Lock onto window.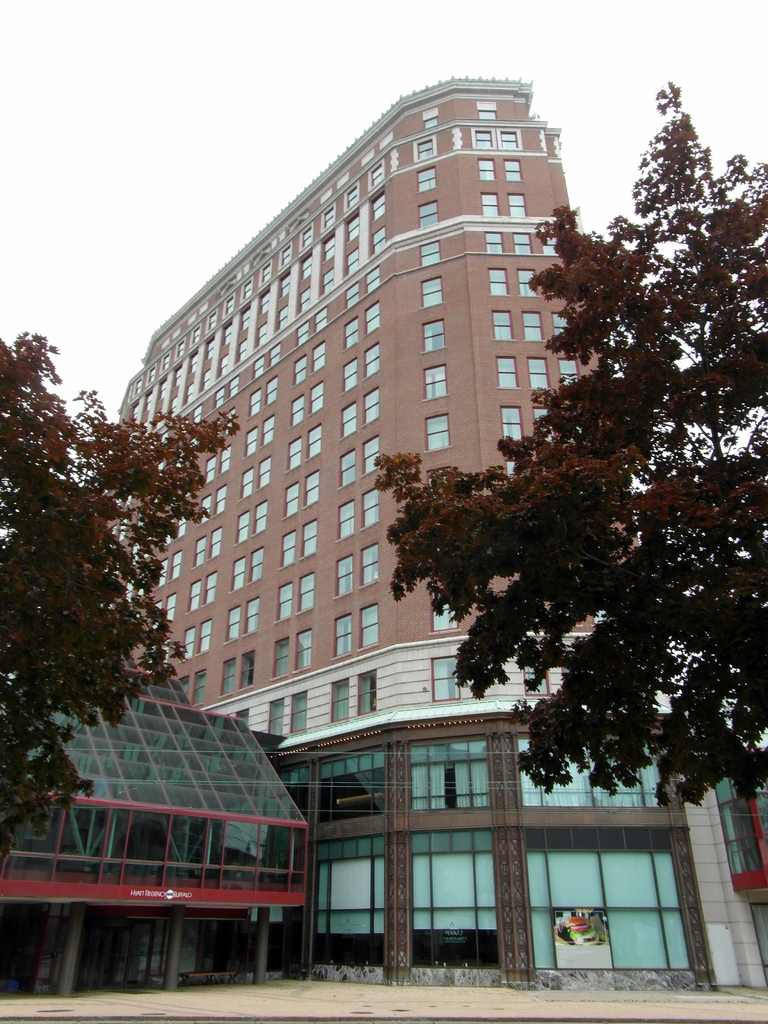
Locked: (left=369, top=190, right=387, bottom=221).
